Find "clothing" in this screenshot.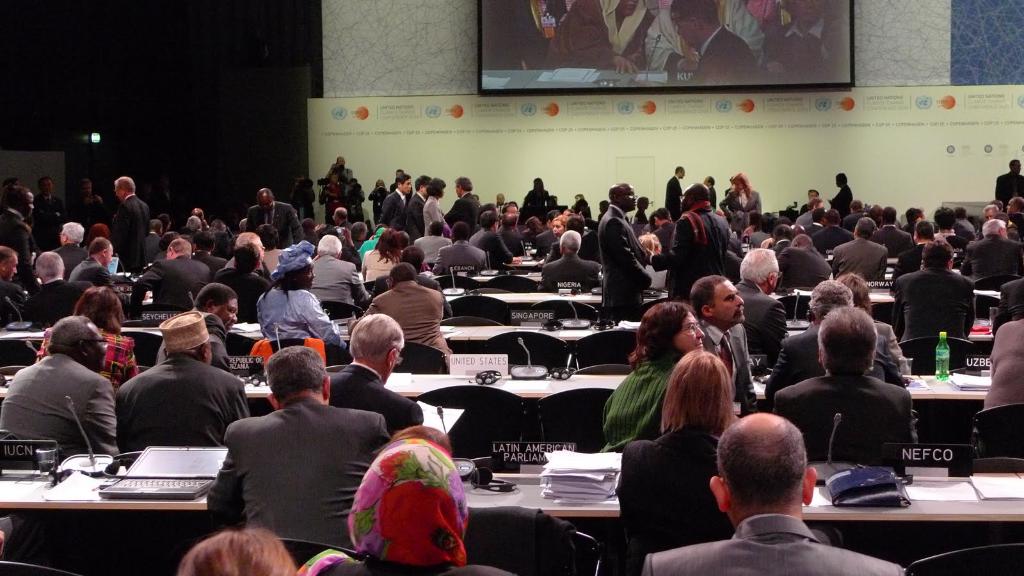
The bounding box for "clothing" is x1=110, y1=192, x2=148, y2=271.
